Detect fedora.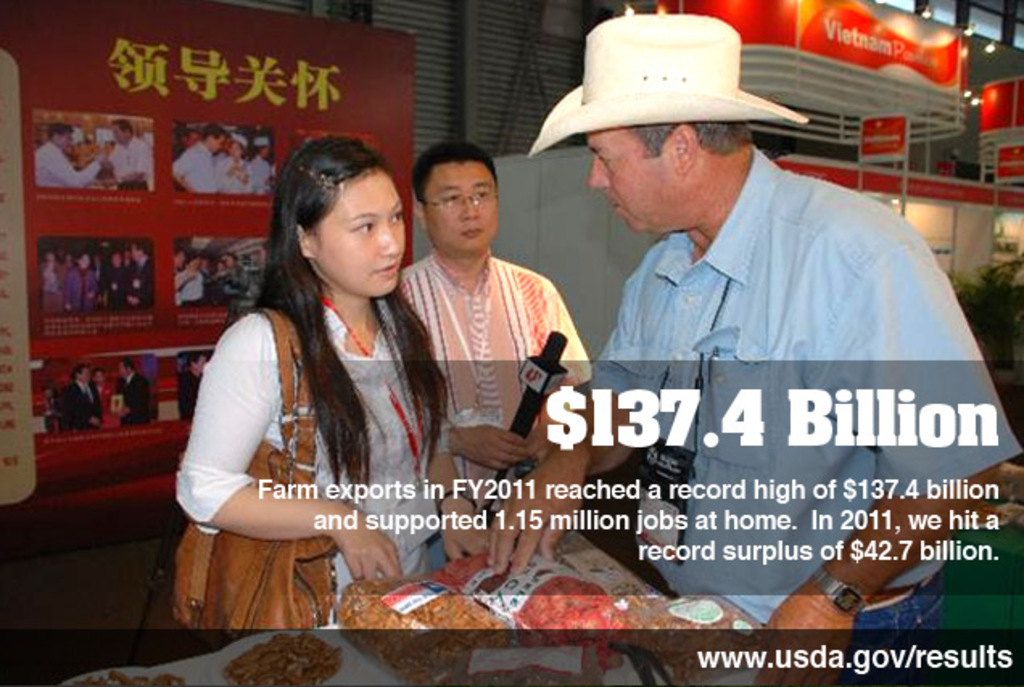
Detected at BBox(528, 16, 815, 154).
